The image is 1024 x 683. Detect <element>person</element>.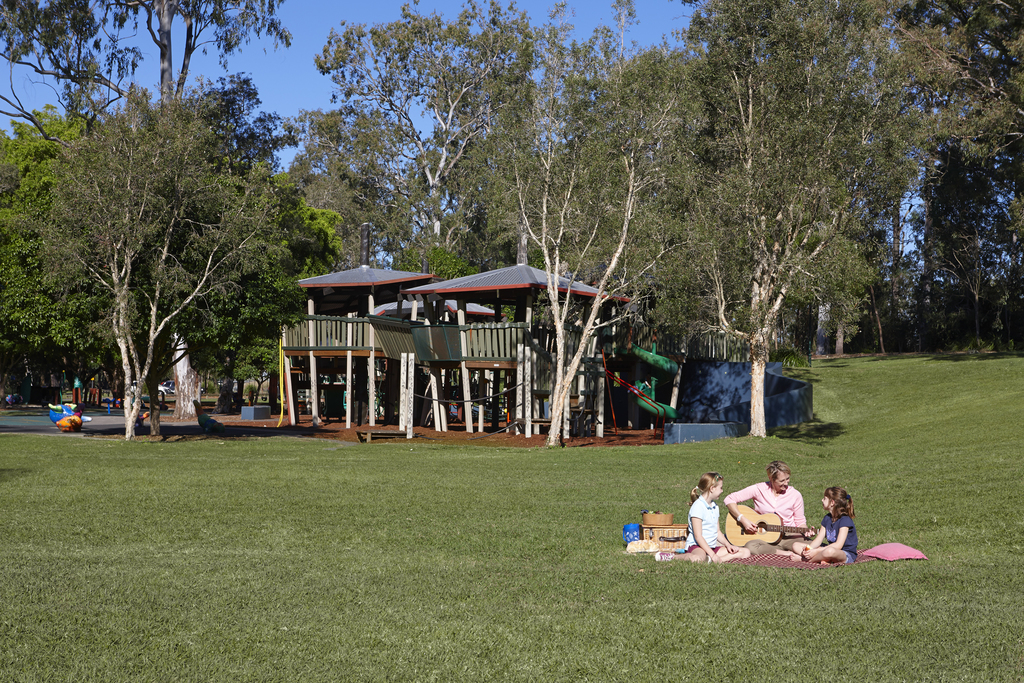
Detection: {"x1": 793, "y1": 483, "x2": 860, "y2": 563}.
